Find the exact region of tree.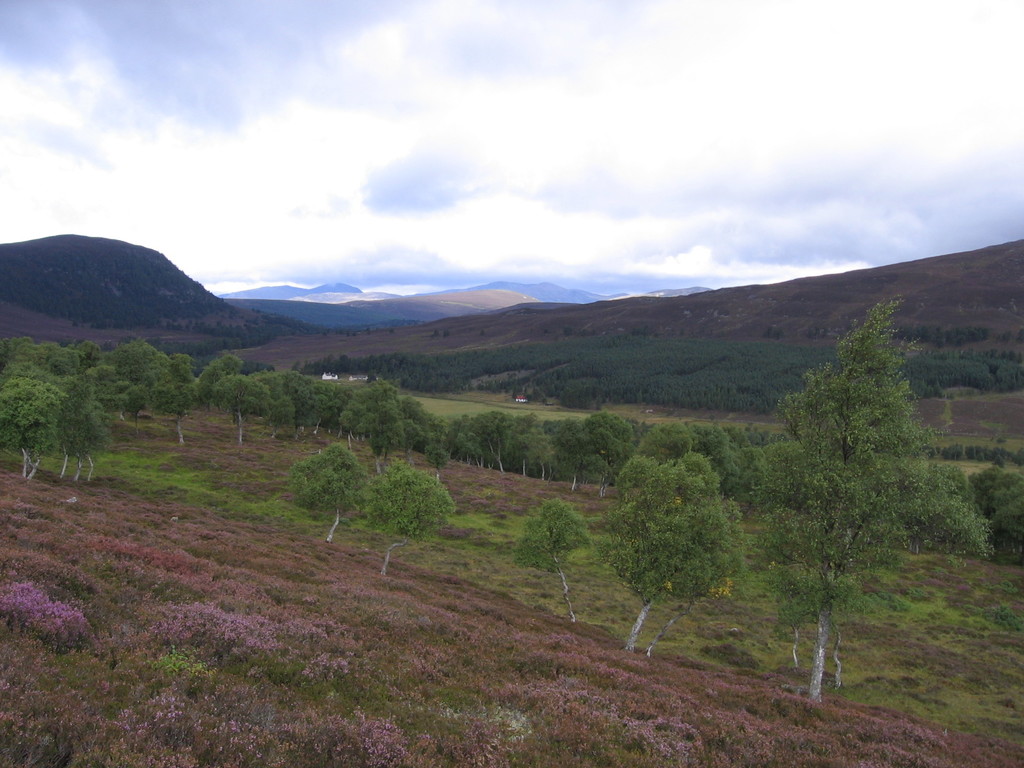
Exact region: box(509, 491, 590, 626).
